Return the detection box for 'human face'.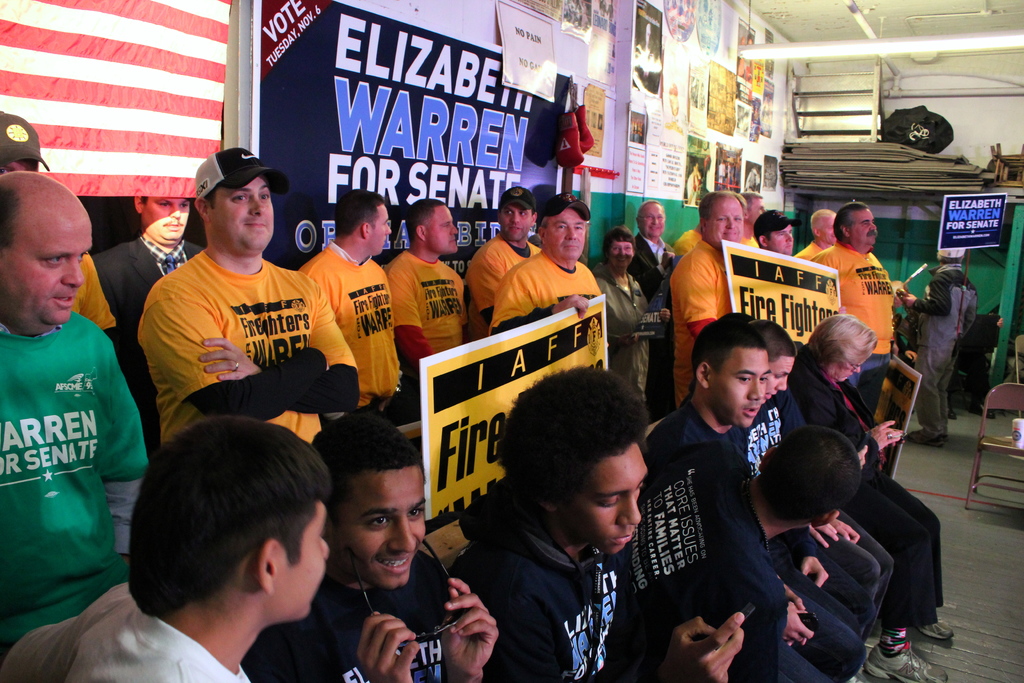
l=369, t=209, r=392, b=255.
